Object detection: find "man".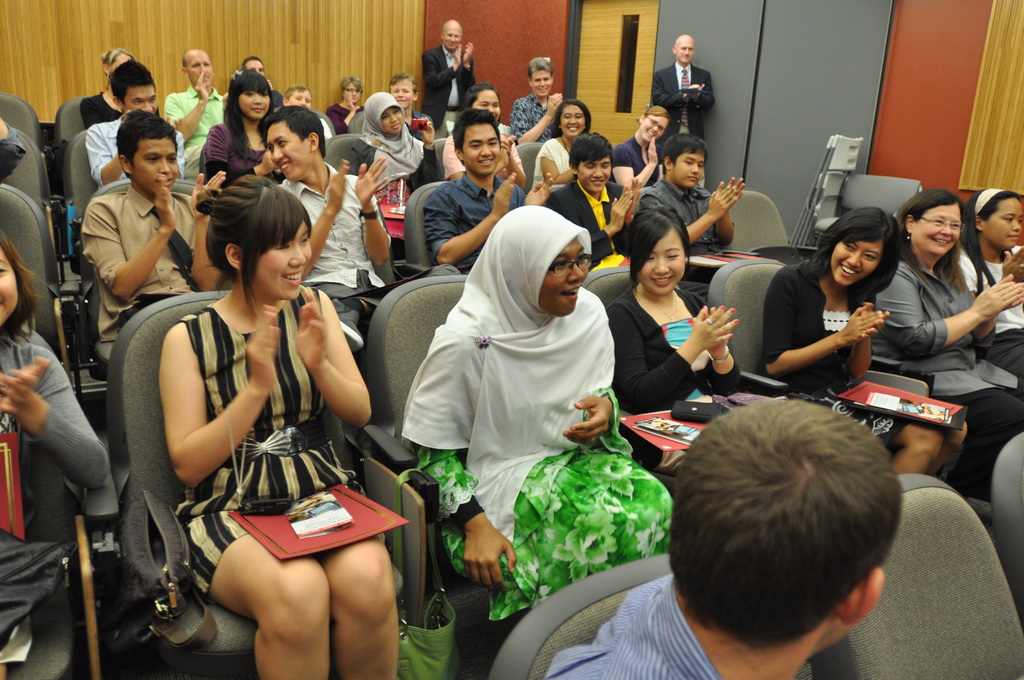
box(426, 107, 545, 284).
